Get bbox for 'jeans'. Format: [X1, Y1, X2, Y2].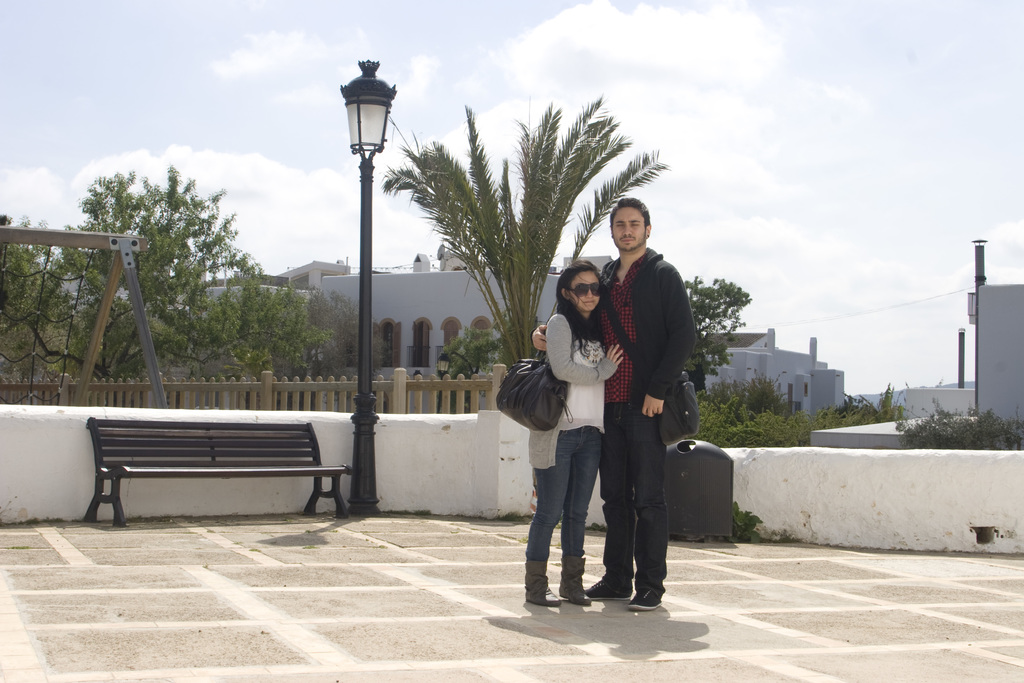
[594, 409, 666, 599].
